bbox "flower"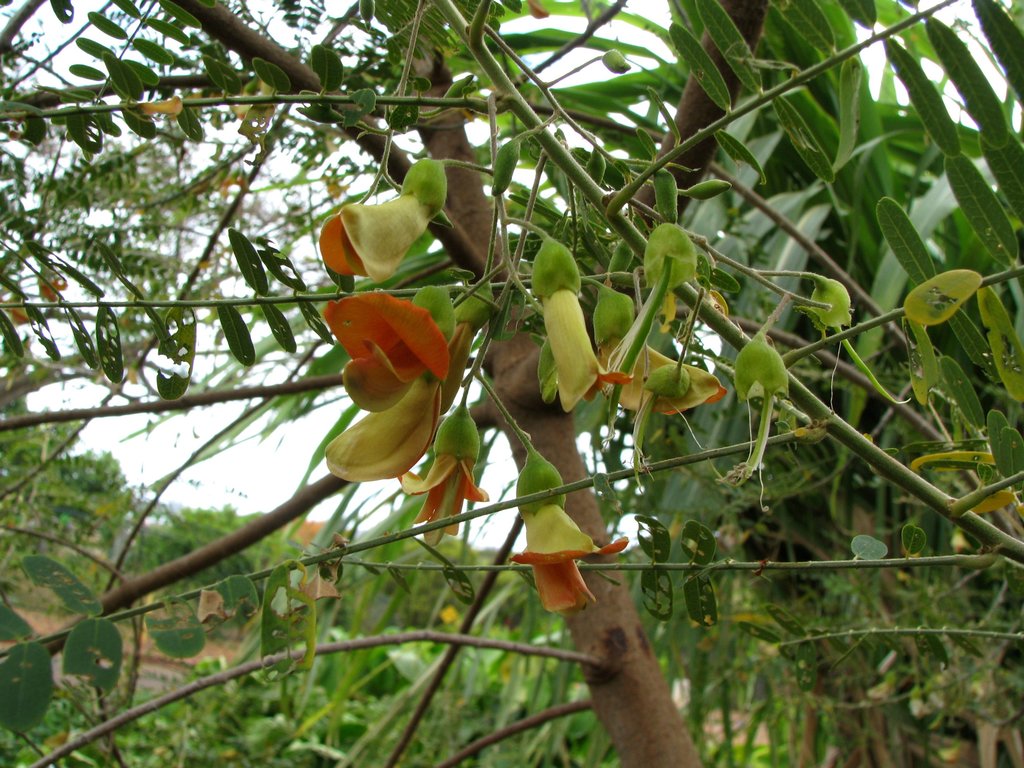
{"left": 445, "top": 287, "right": 486, "bottom": 389}
